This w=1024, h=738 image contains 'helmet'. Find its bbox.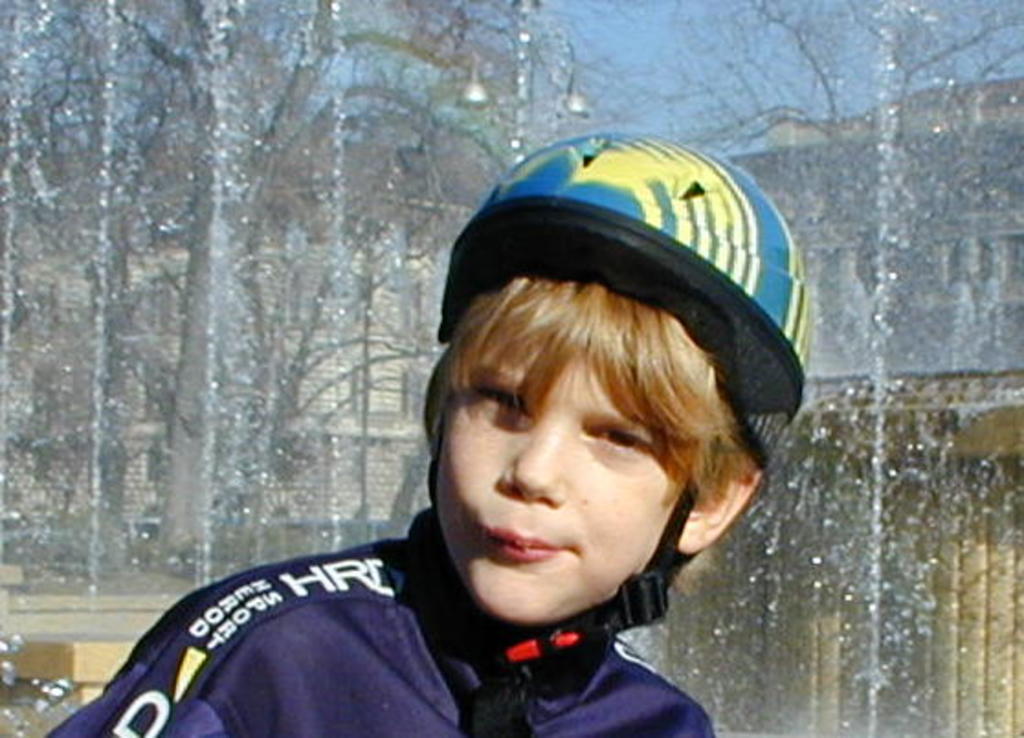
406,129,813,630.
